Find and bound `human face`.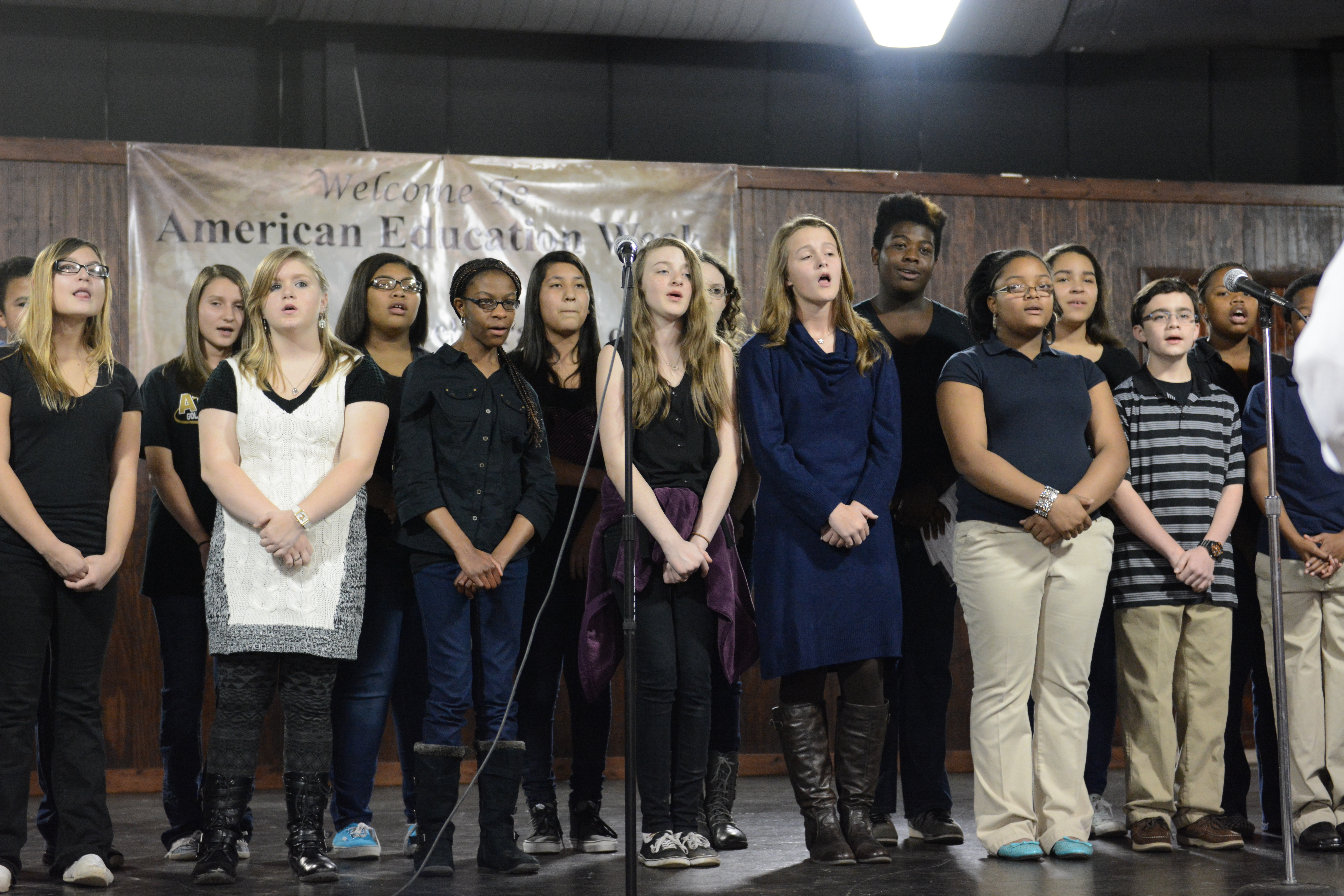
Bound: <box>158,58,163,71</box>.
